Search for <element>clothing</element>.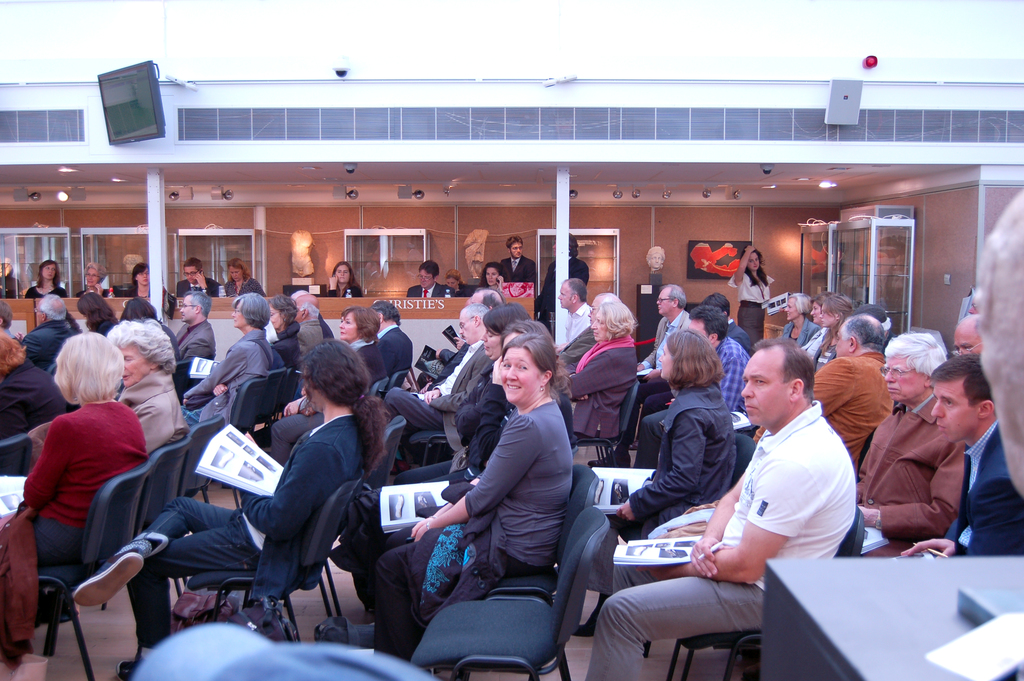
Found at [left=732, top=269, right=782, bottom=340].
